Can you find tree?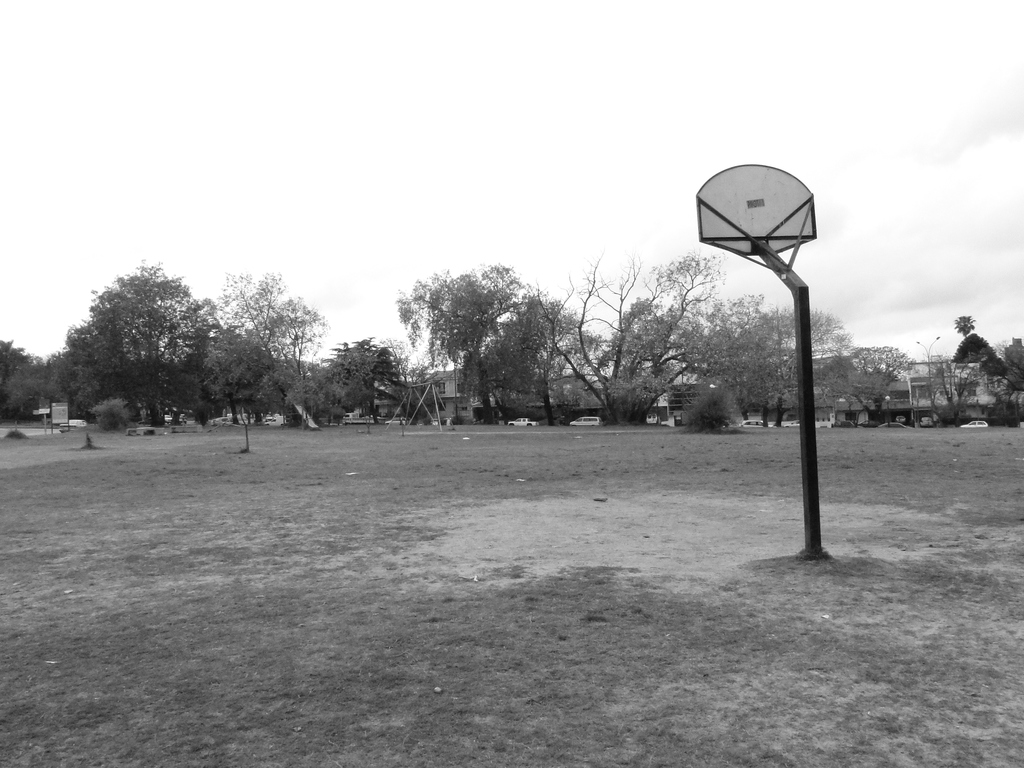
Yes, bounding box: {"x1": 844, "y1": 347, "x2": 915, "y2": 420}.
